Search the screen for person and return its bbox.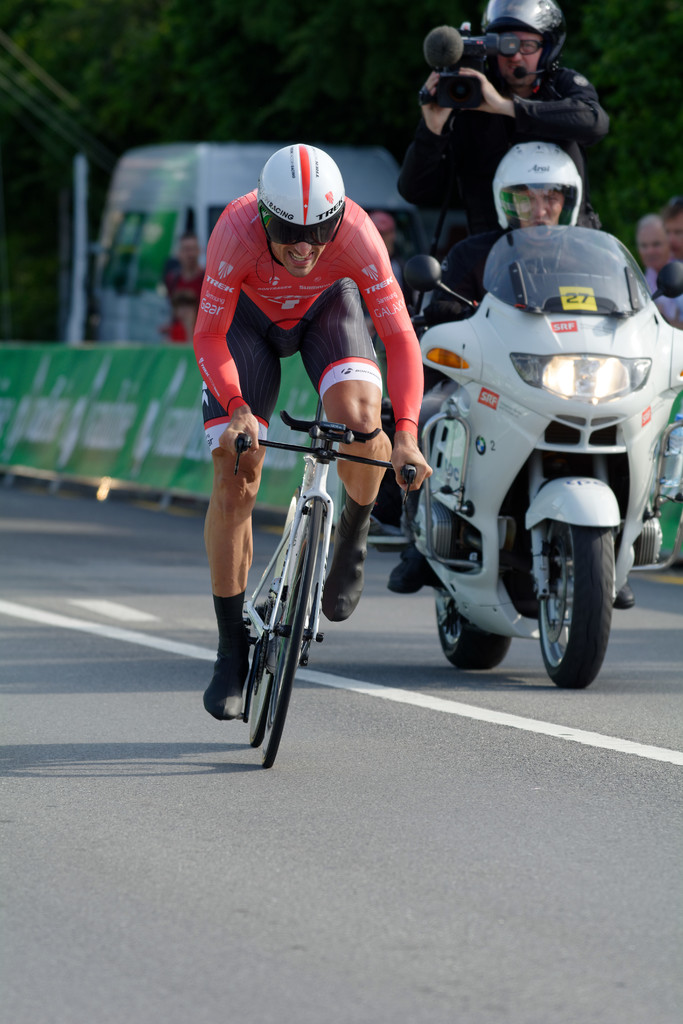
Found: 418 138 607 323.
